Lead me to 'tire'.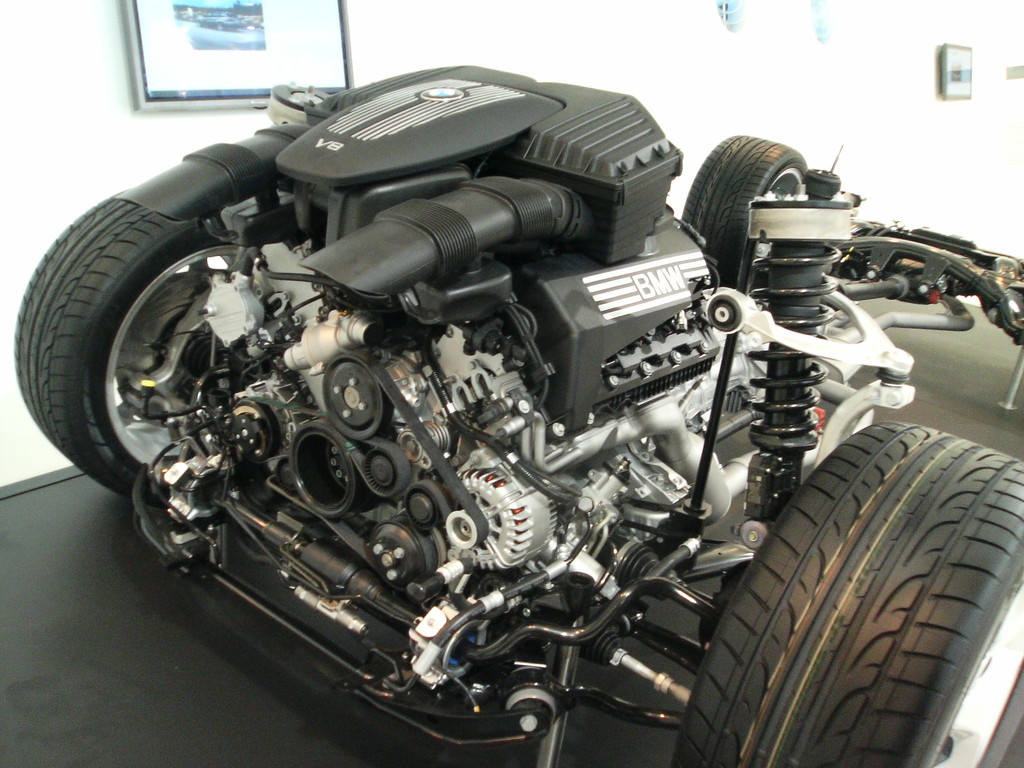
Lead to crop(15, 190, 239, 508).
